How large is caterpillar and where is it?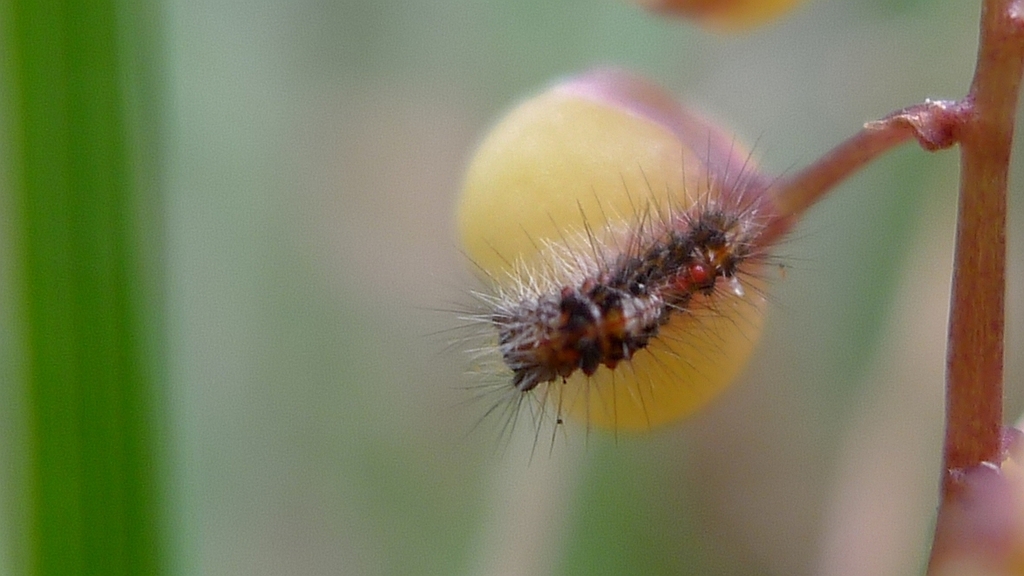
Bounding box: Rect(408, 124, 816, 467).
